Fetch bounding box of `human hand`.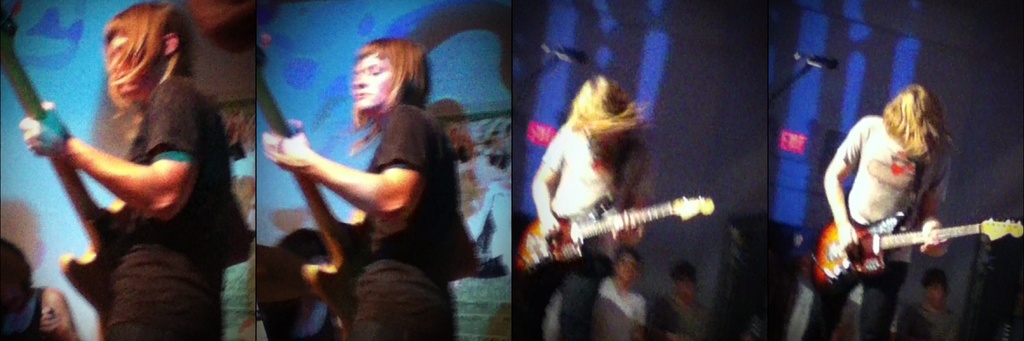
Bbox: locate(35, 307, 65, 338).
